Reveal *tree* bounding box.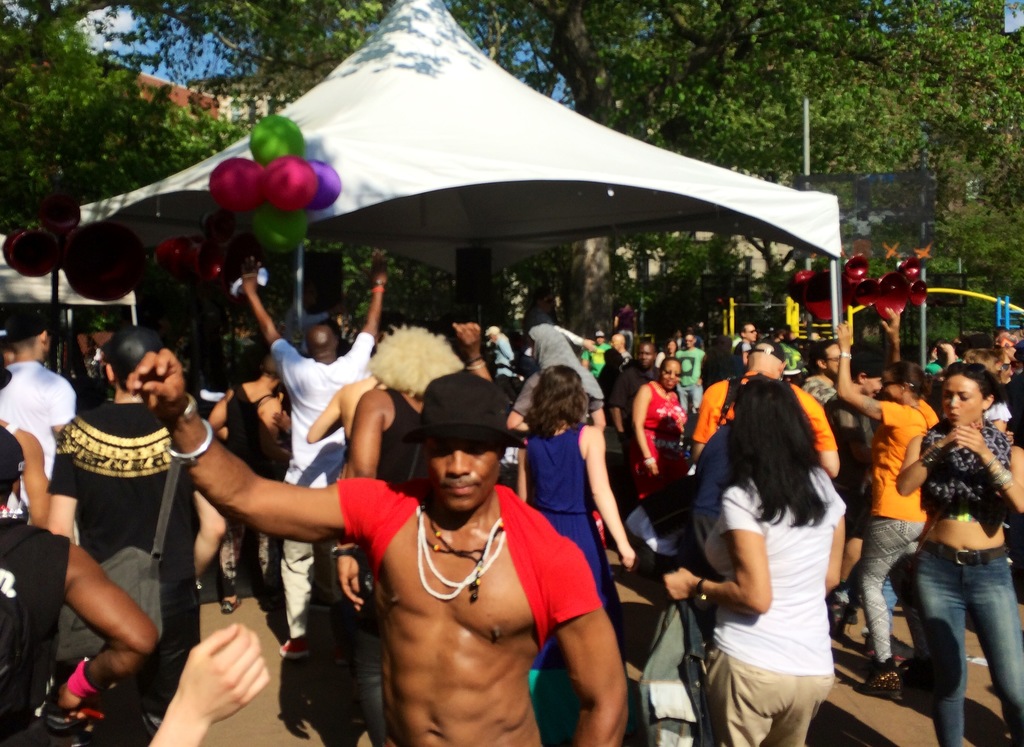
Revealed: detection(534, 0, 921, 261).
